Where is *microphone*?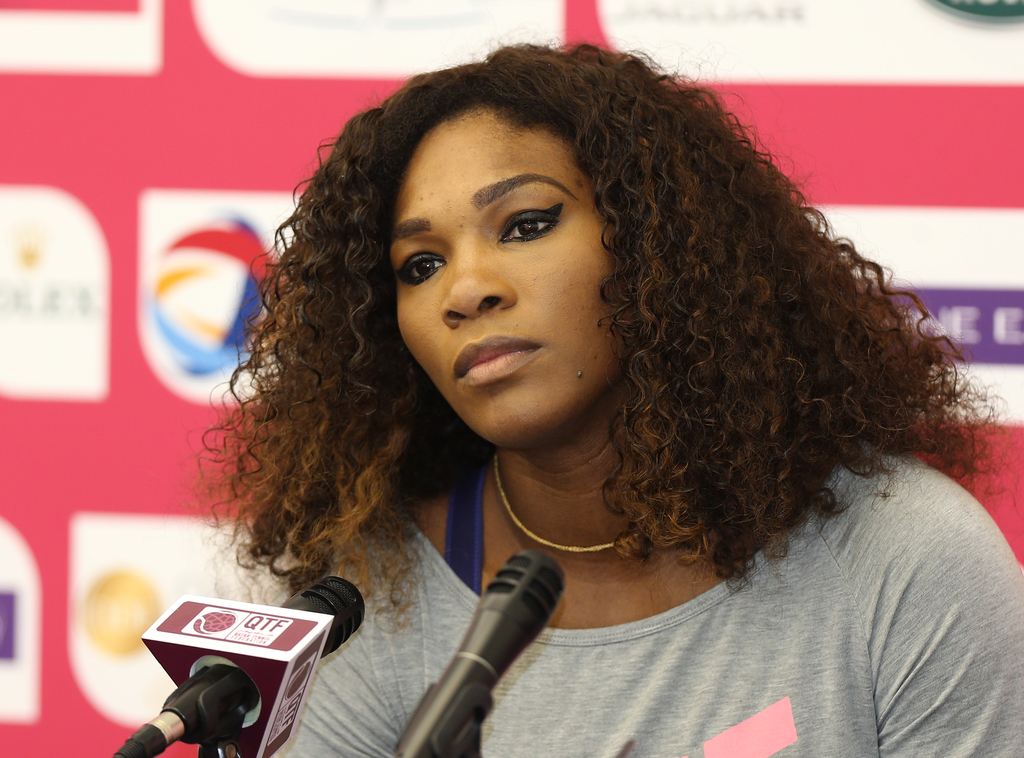
pyautogui.locateOnScreen(110, 576, 362, 757).
